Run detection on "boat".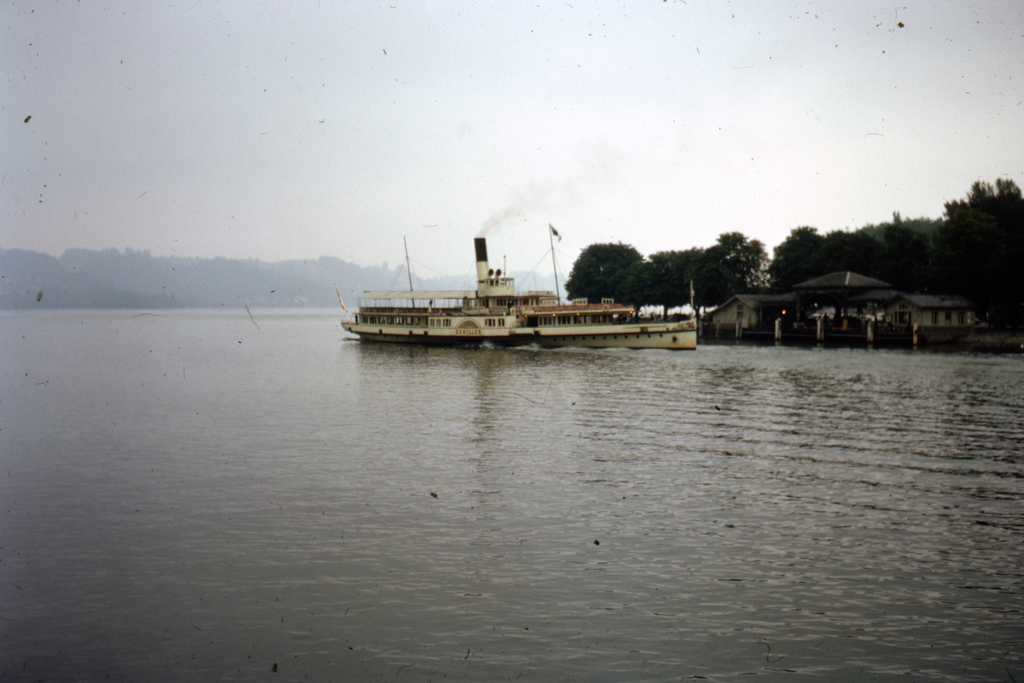
Result: crop(338, 220, 703, 351).
